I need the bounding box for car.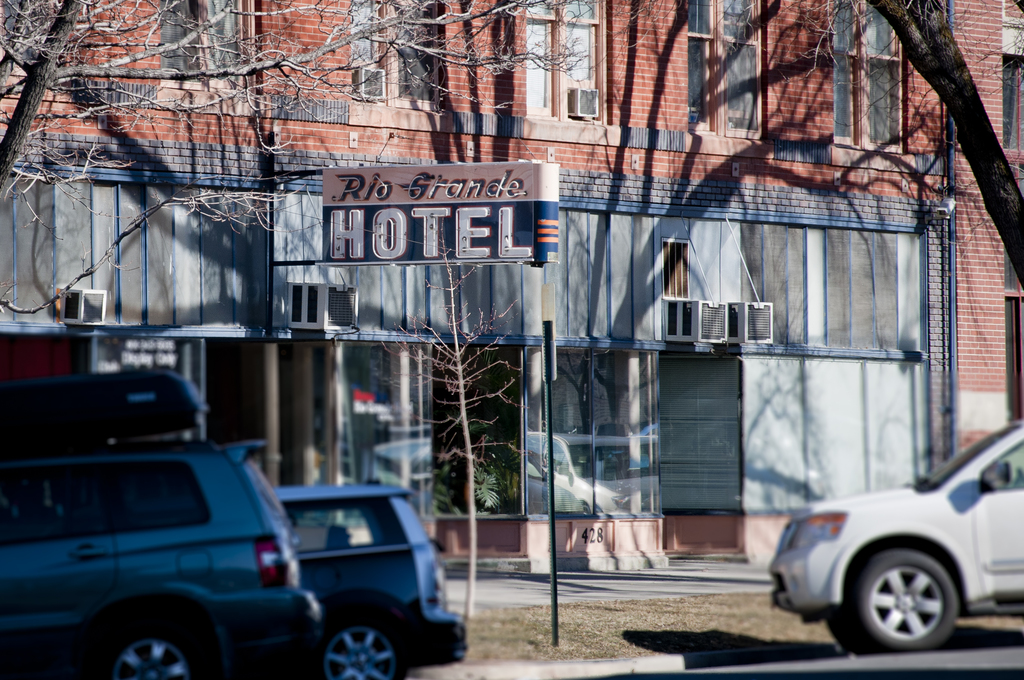
Here it is: (0, 371, 325, 679).
